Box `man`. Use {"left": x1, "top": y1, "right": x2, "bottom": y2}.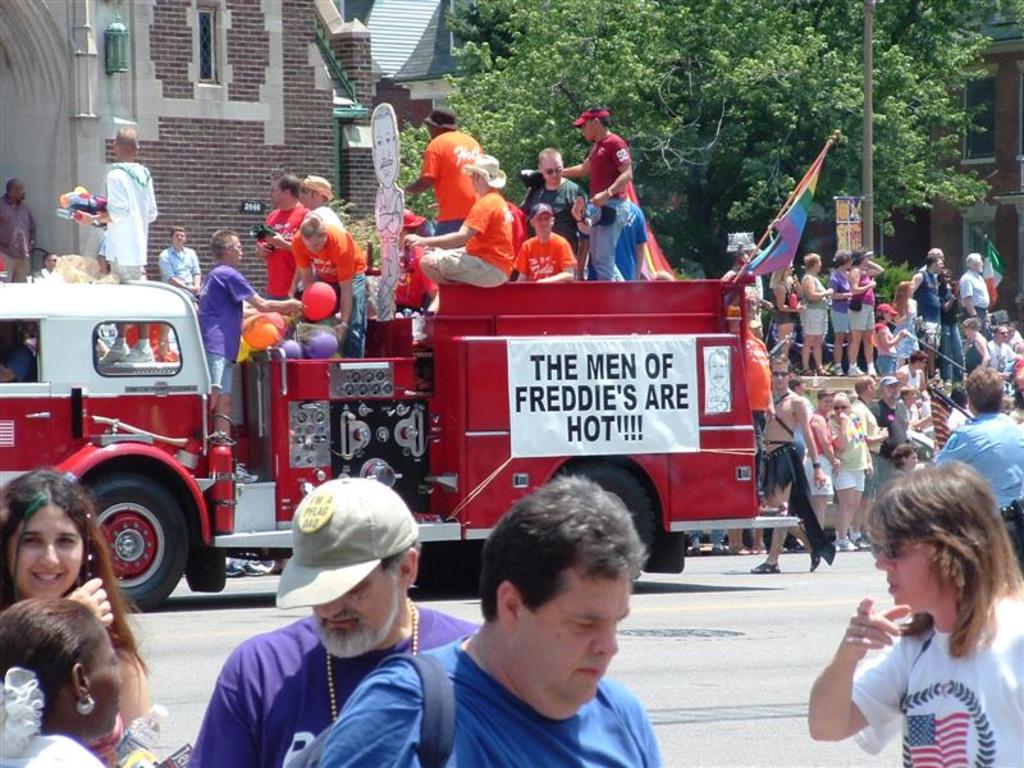
{"left": 297, "top": 212, "right": 366, "bottom": 352}.
